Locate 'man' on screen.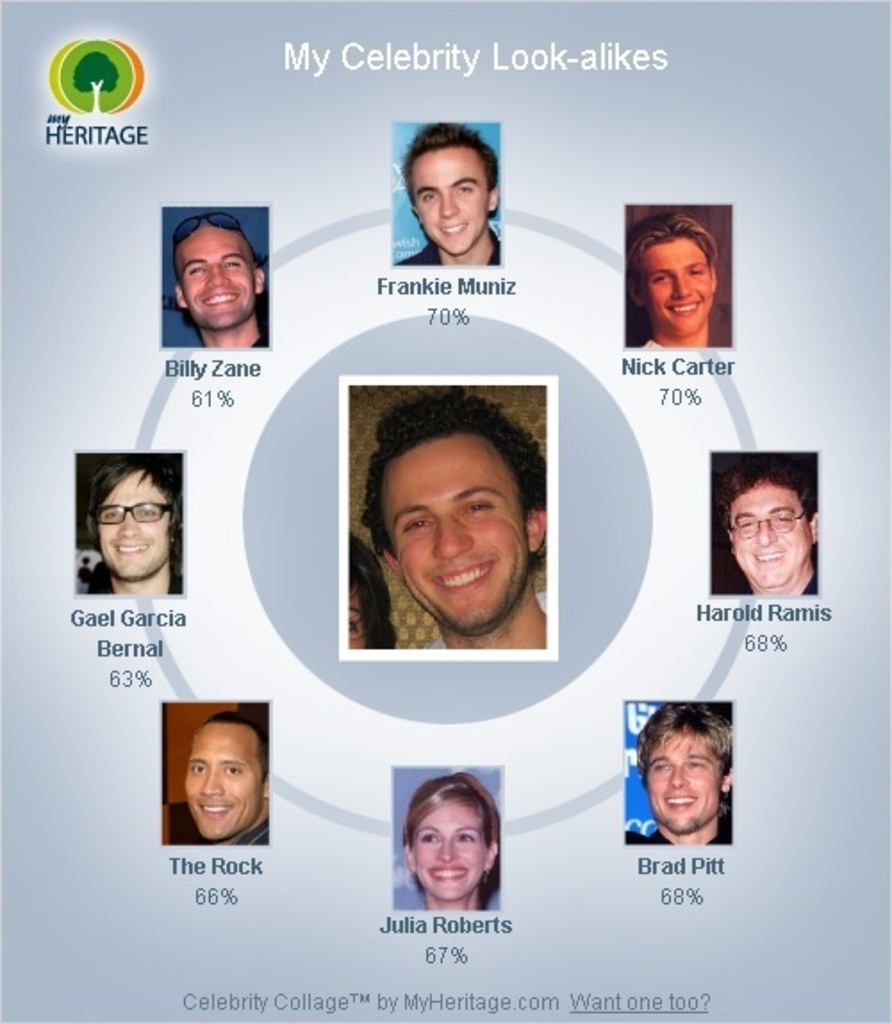
On screen at 95/464/184/596.
